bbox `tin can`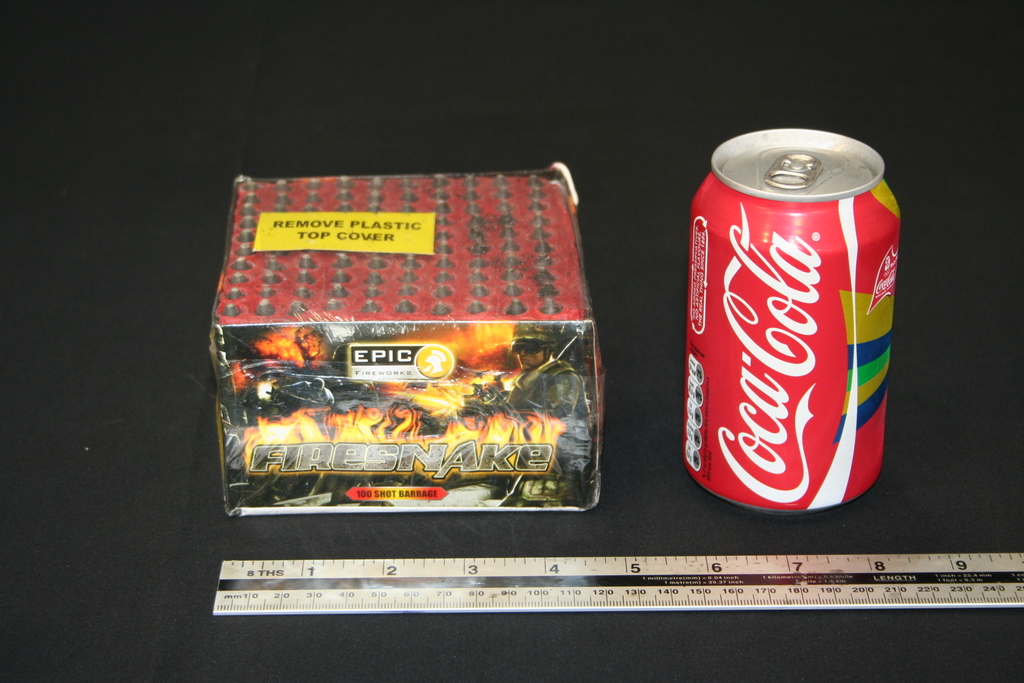
rect(689, 126, 902, 516)
